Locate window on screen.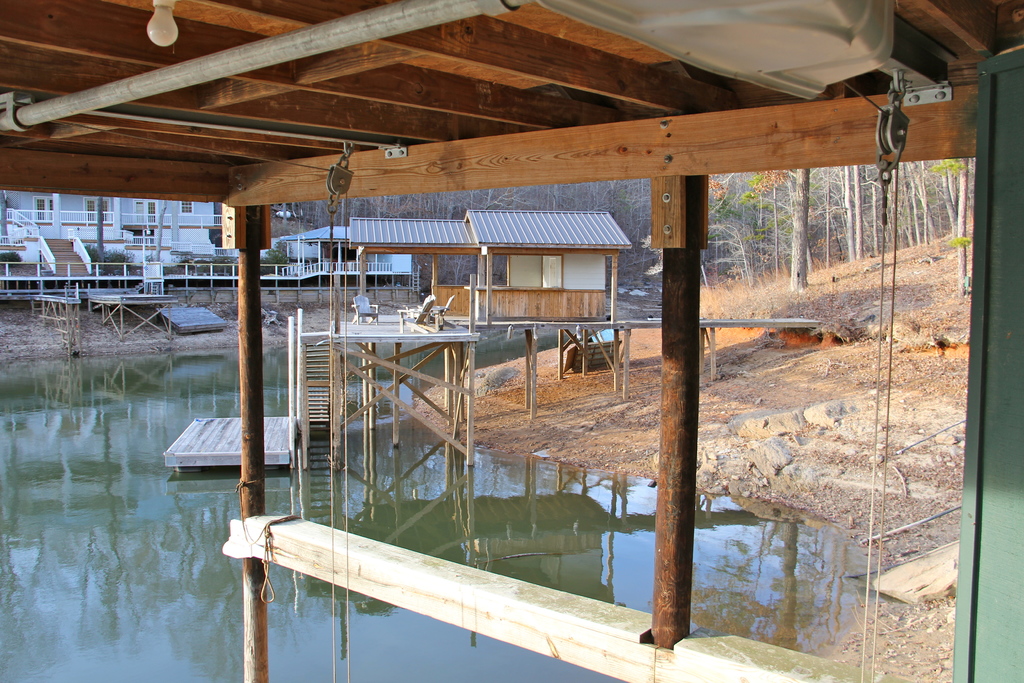
On screen at 83 198 113 226.
